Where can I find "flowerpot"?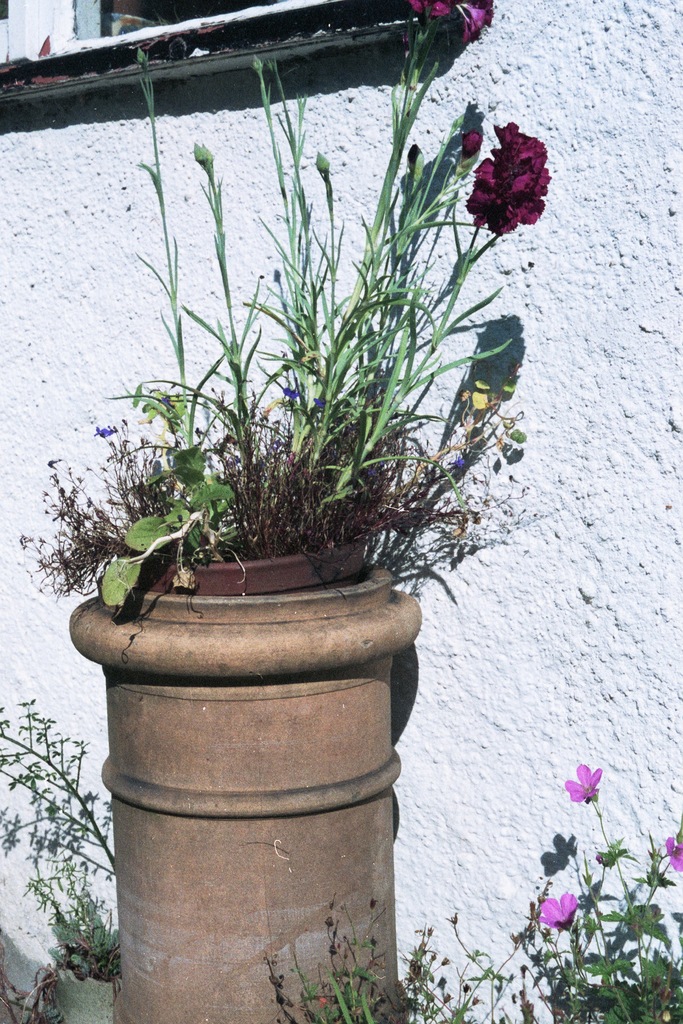
You can find it at locate(122, 558, 440, 1002).
